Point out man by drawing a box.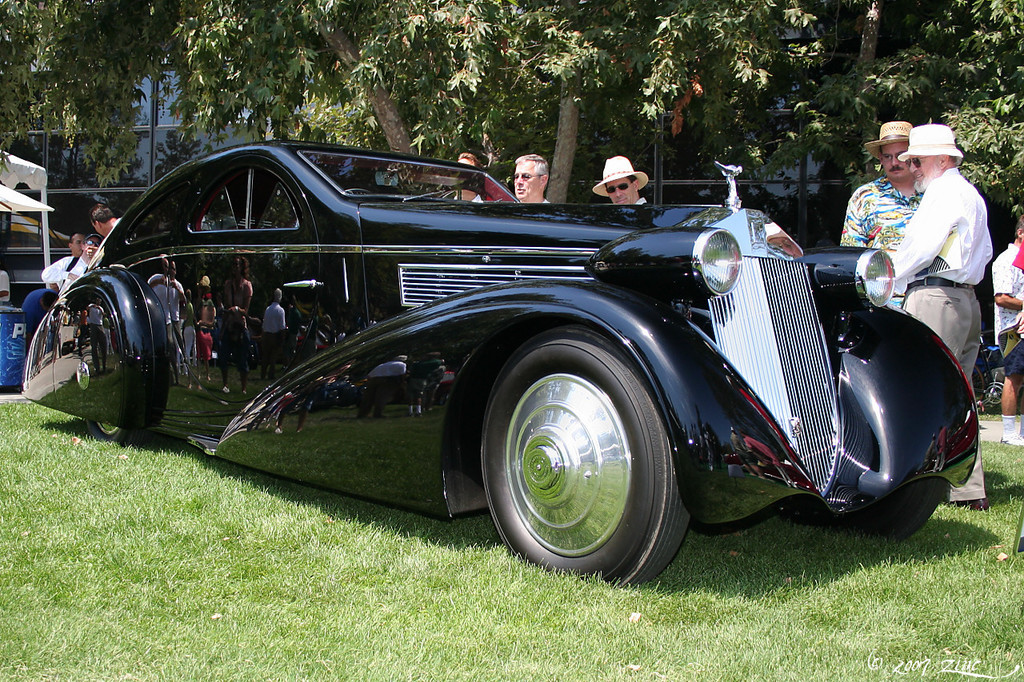
l=48, t=235, r=103, b=292.
